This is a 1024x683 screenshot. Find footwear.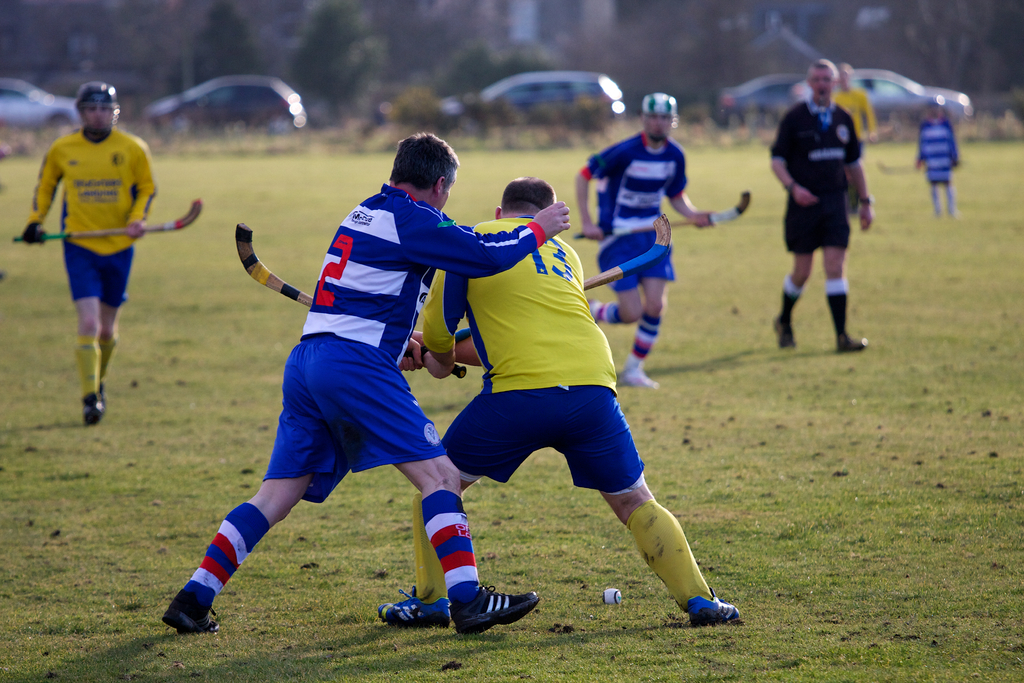
Bounding box: [x1=453, y1=586, x2=541, y2=636].
